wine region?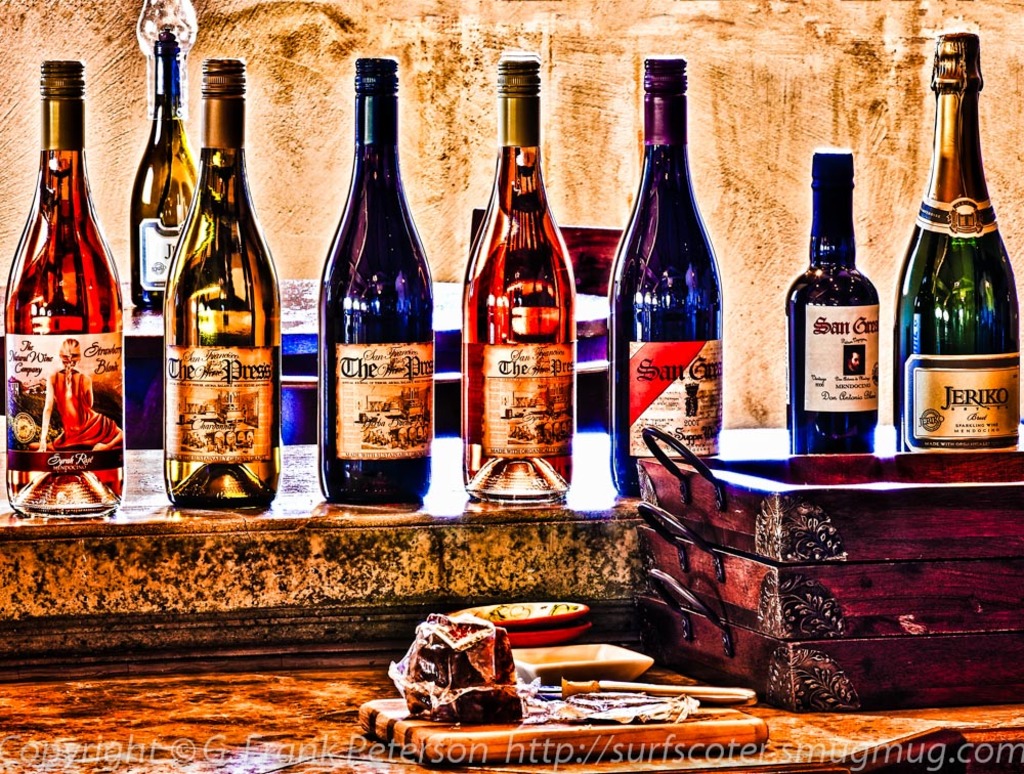
rect(136, 18, 203, 319)
